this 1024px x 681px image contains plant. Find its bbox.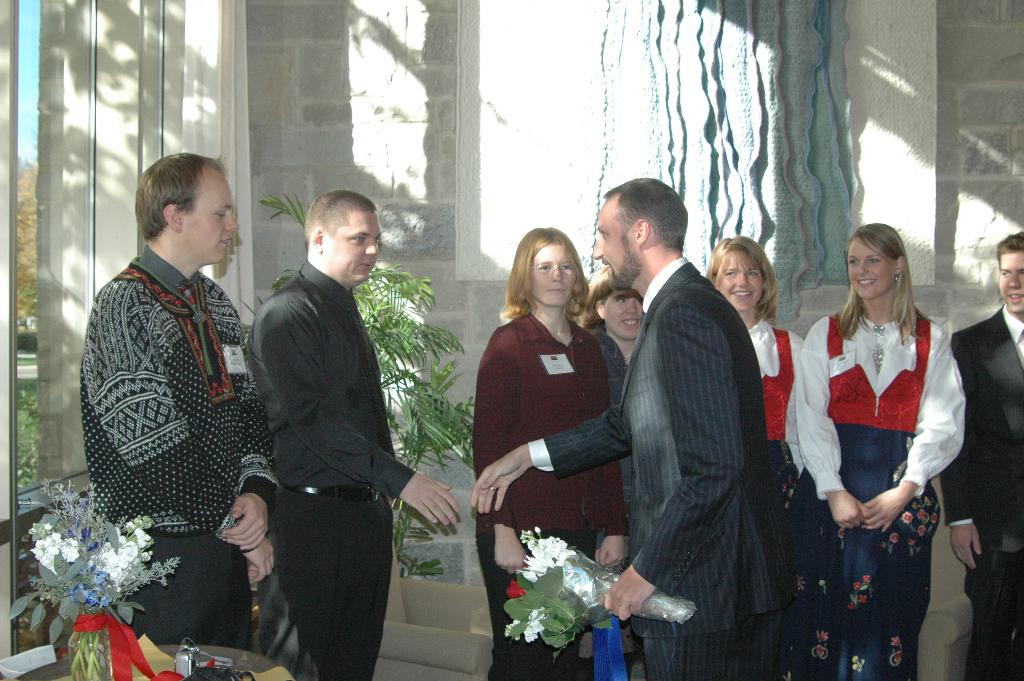
236:193:475:576.
